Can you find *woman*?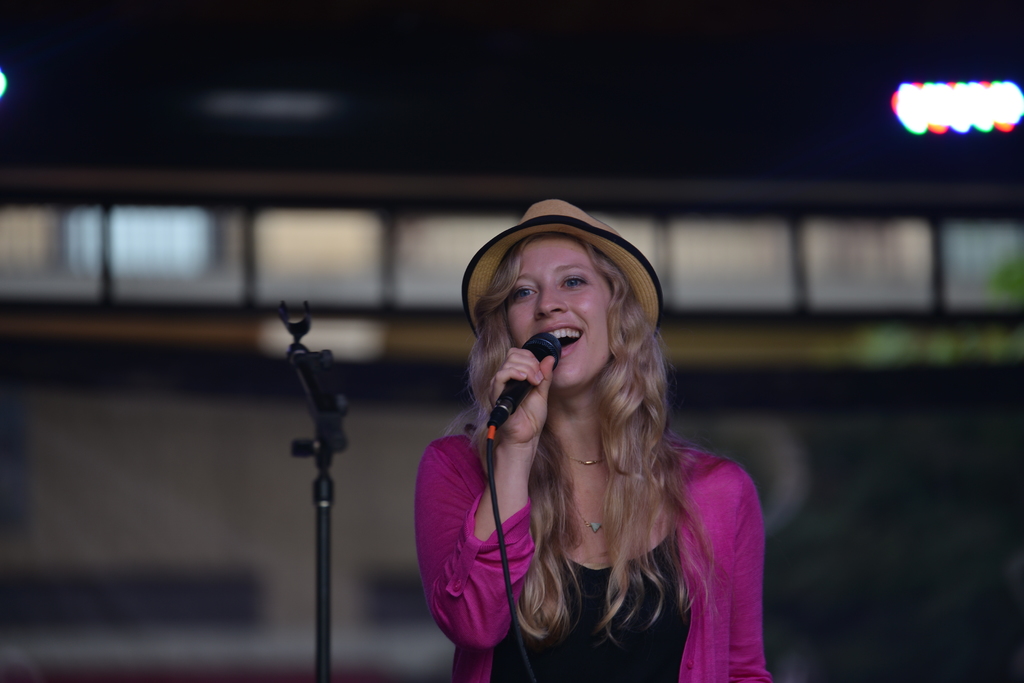
Yes, bounding box: [382, 182, 757, 677].
